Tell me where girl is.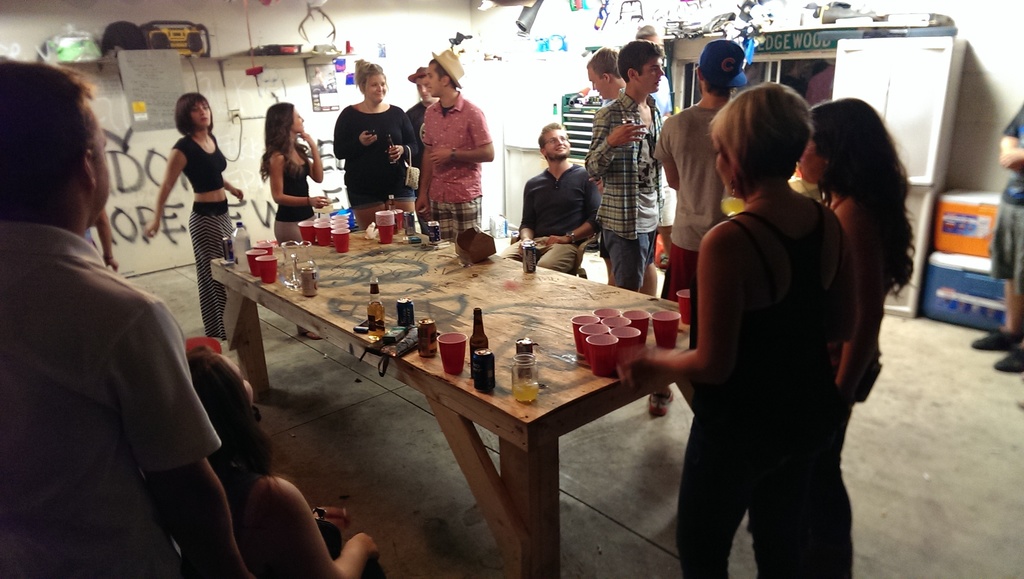
girl is at 163, 334, 391, 578.
